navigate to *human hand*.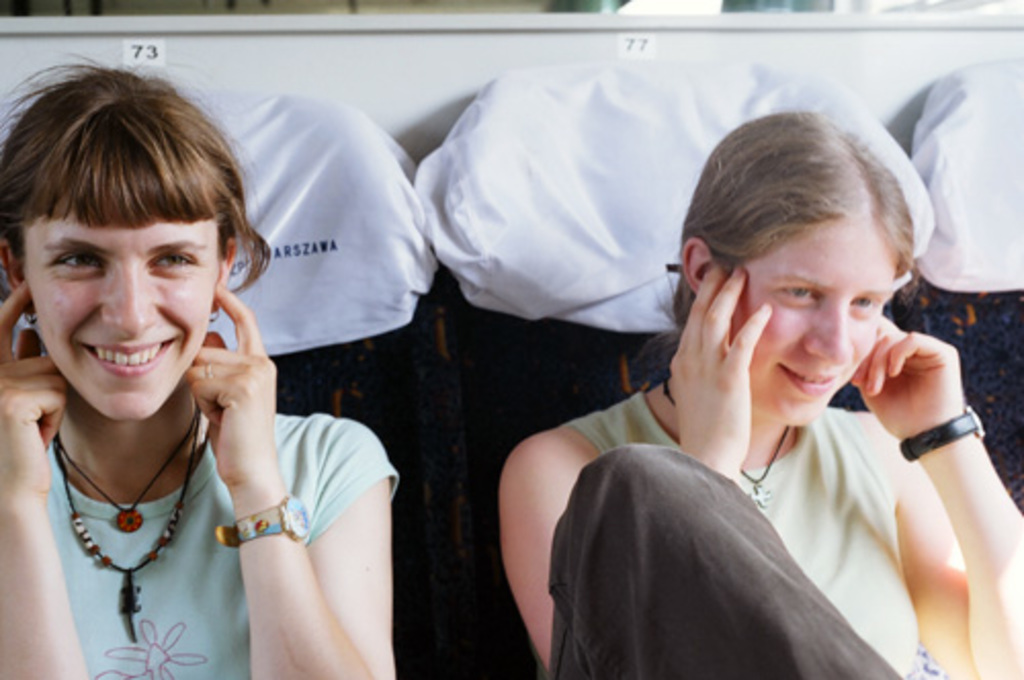
Navigation target: (0, 283, 68, 508).
